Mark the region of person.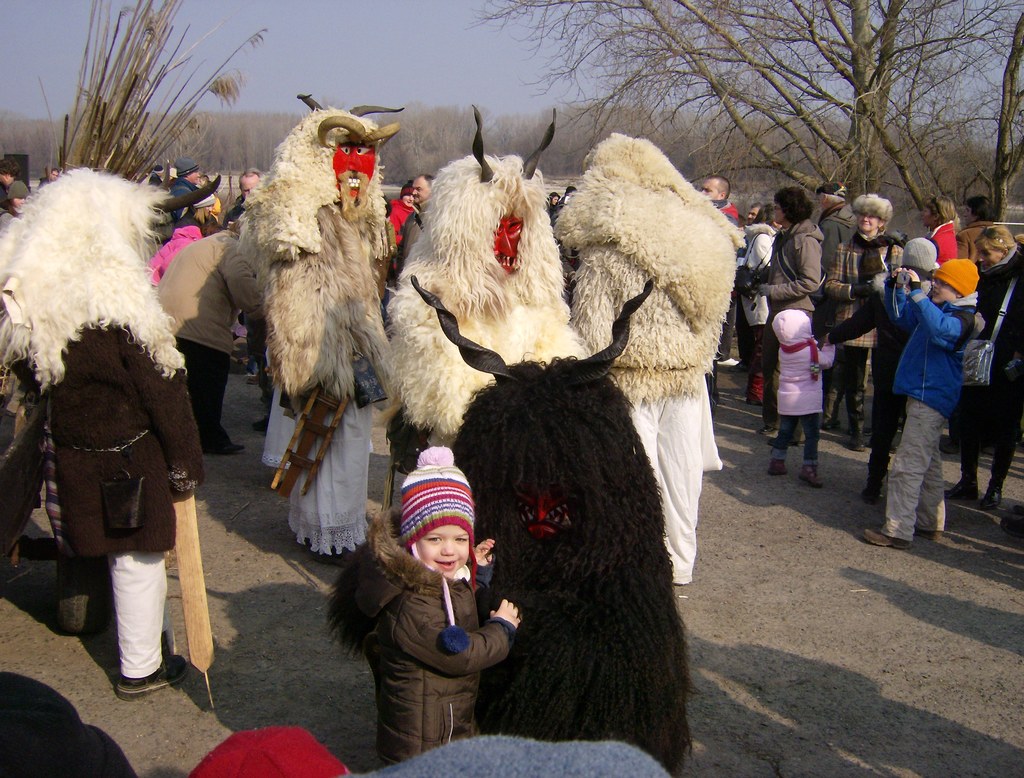
Region: crop(324, 443, 529, 765).
